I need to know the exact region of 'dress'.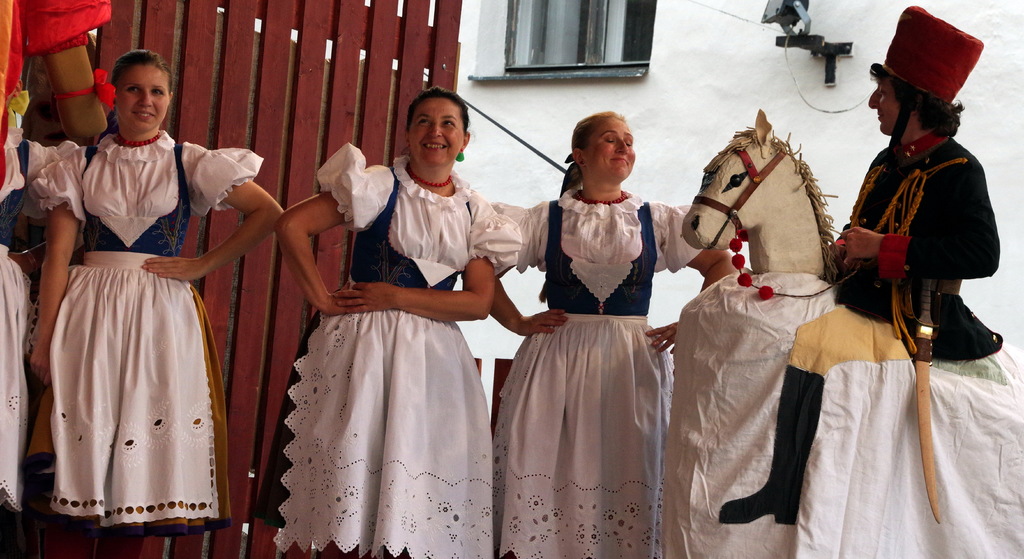
Region: x1=33, y1=130, x2=263, y2=537.
